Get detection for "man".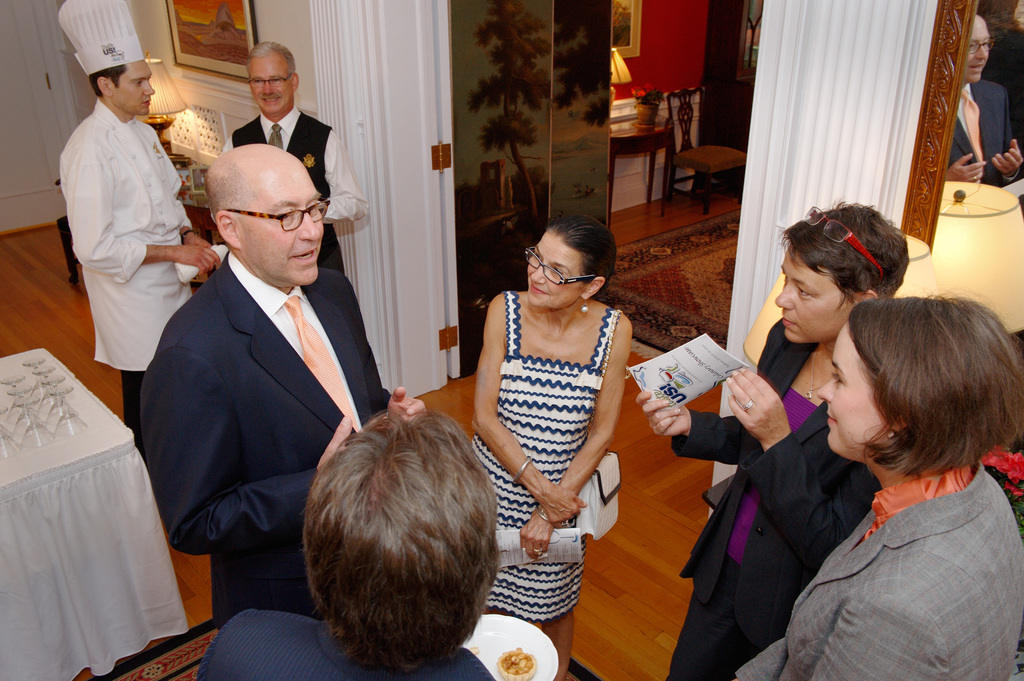
Detection: [220, 31, 371, 333].
